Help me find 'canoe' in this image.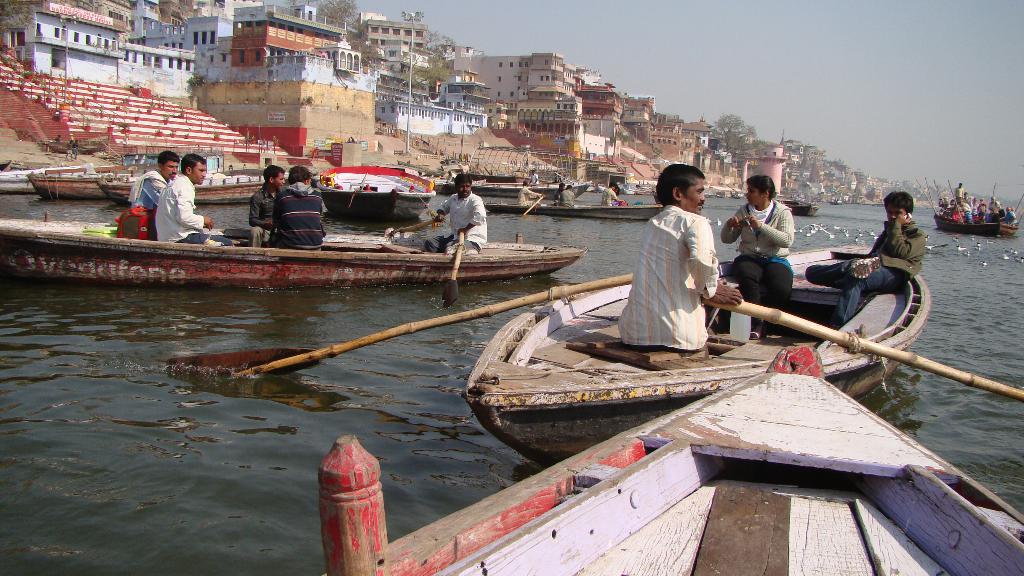
Found it: (x1=105, y1=172, x2=289, y2=204).
